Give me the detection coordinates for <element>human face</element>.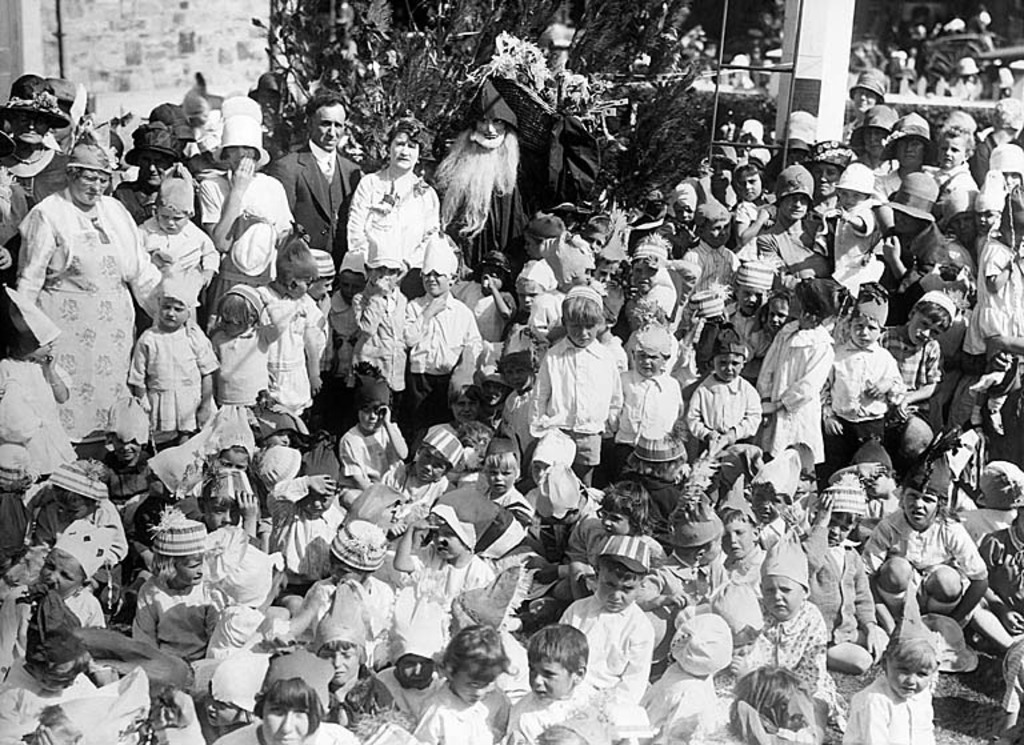
(x1=415, y1=446, x2=449, y2=486).
